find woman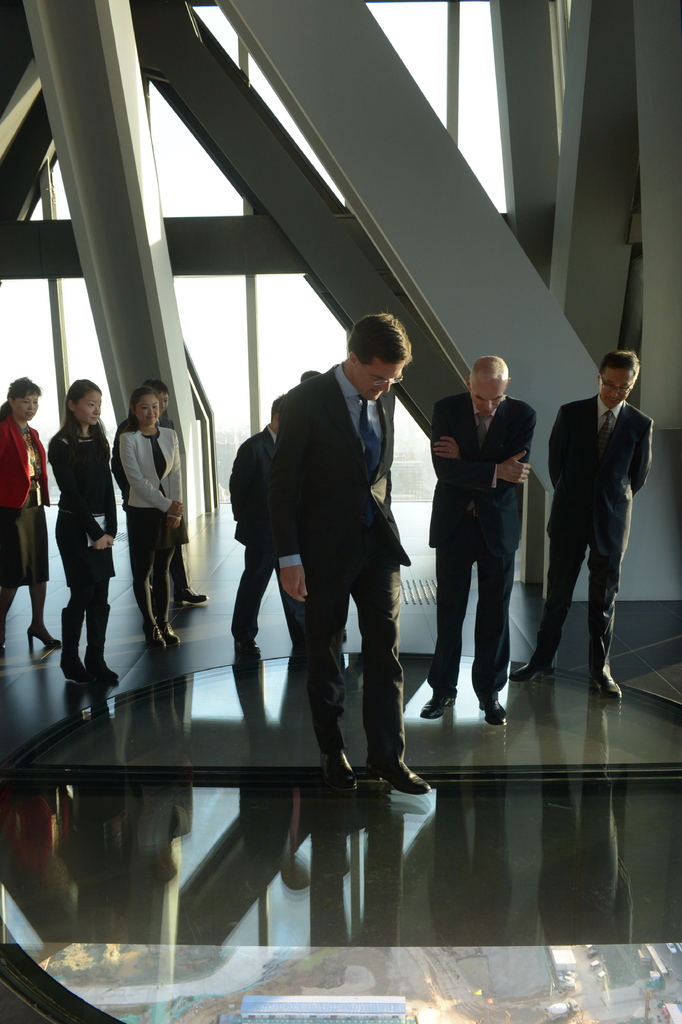
box(102, 378, 180, 646)
